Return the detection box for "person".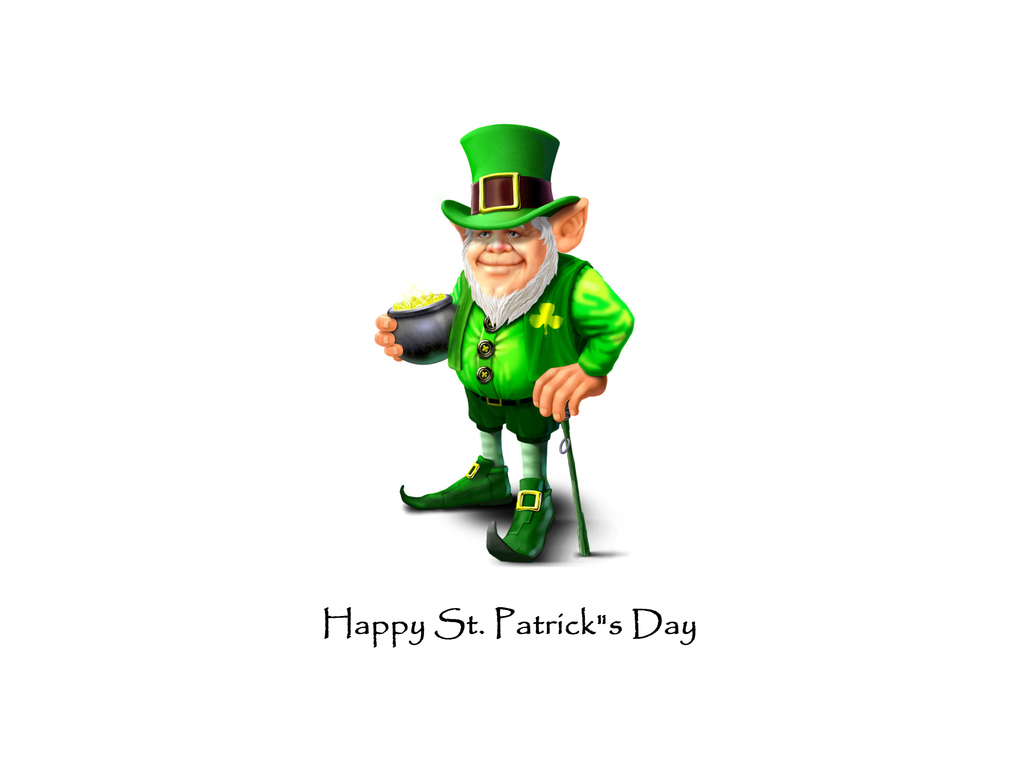
crop(381, 122, 621, 555).
